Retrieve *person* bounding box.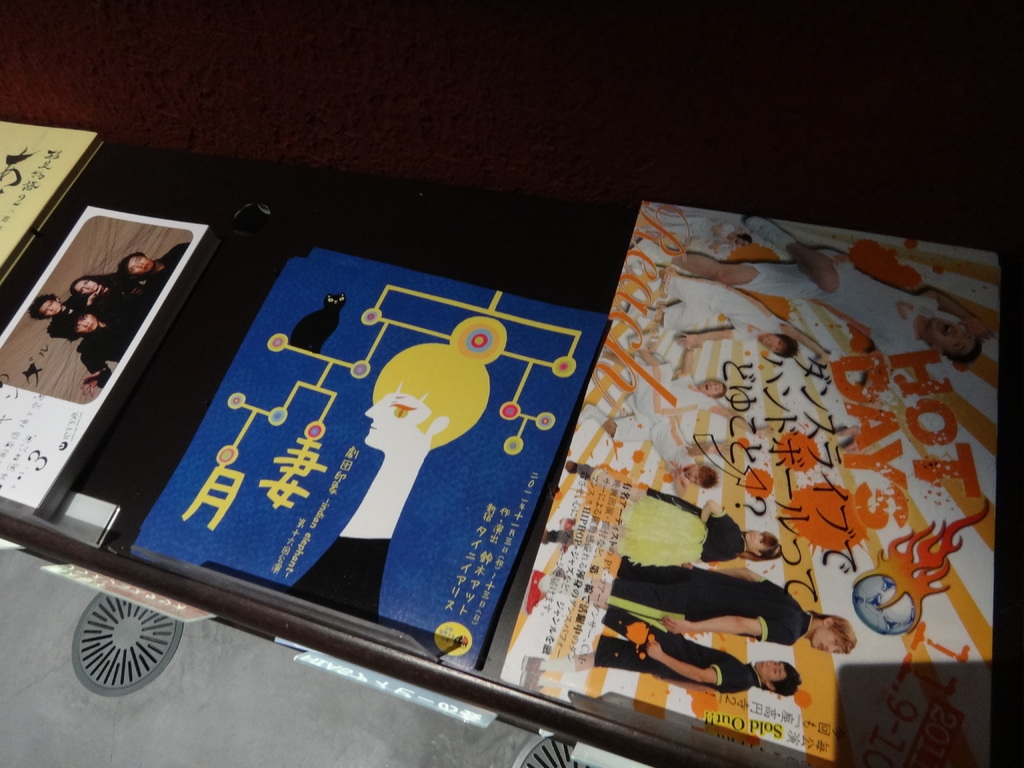
Bounding box: select_region(627, 217, 985, 371).
